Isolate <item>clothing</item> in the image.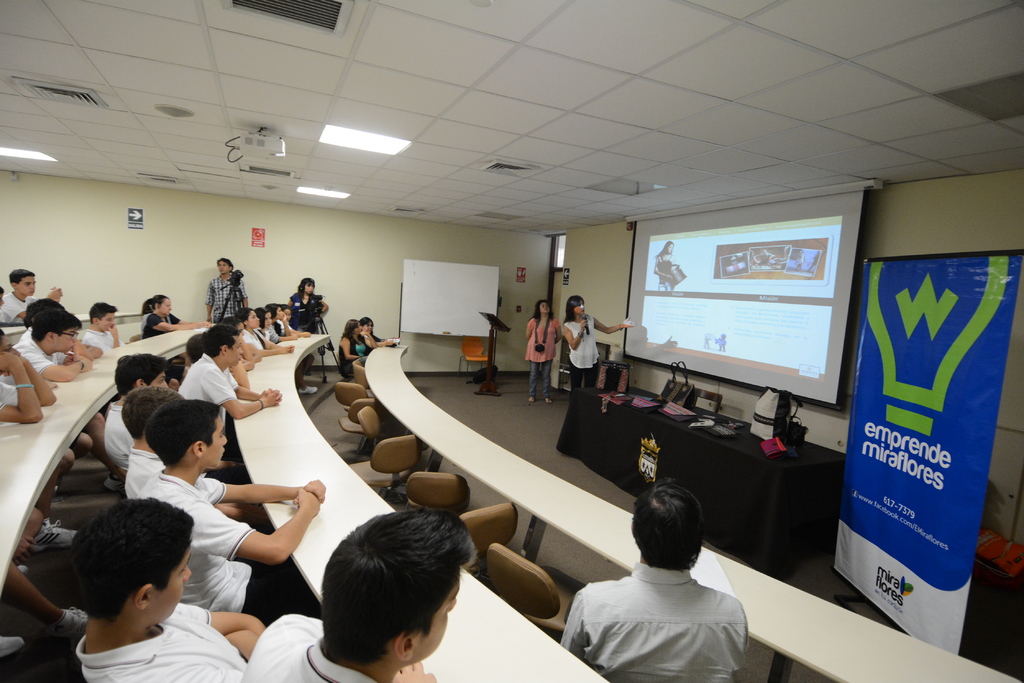
Isolated region: {"x1": 358, "y1": 330, "x2": 383, "y2": 355}.
